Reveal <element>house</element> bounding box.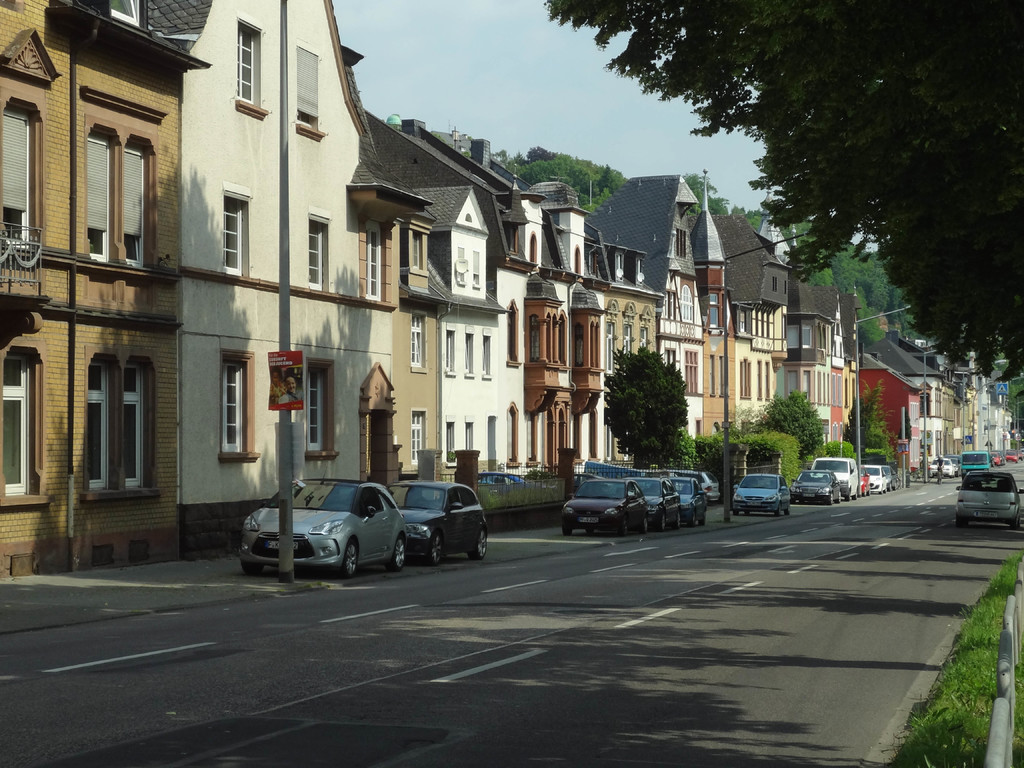
Revealed: Rect(994, 399, 1016, 449).
